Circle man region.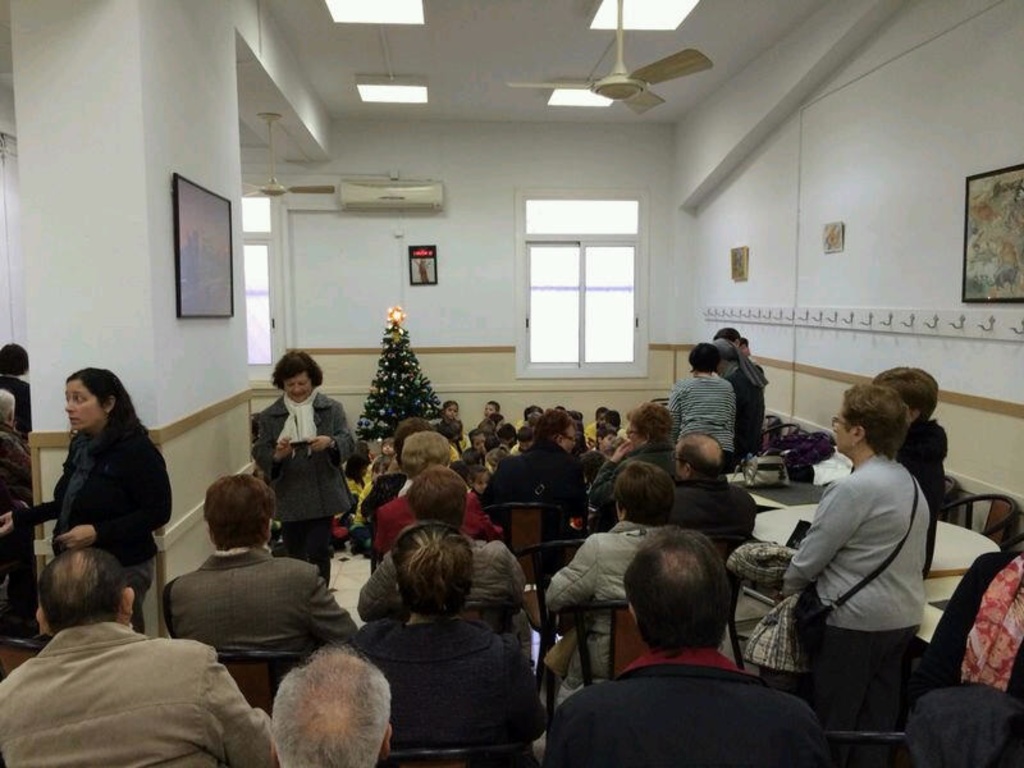
Region: rect(165, 474, 364, 650).
